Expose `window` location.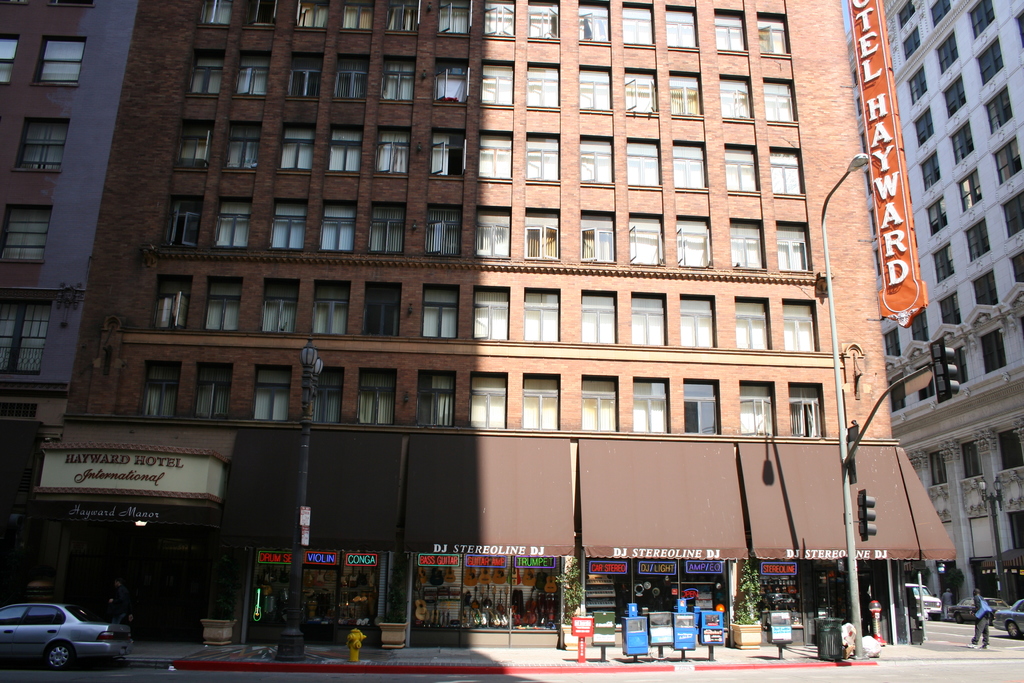
Exposed at <region>964, 220, 989, 263</region>.
